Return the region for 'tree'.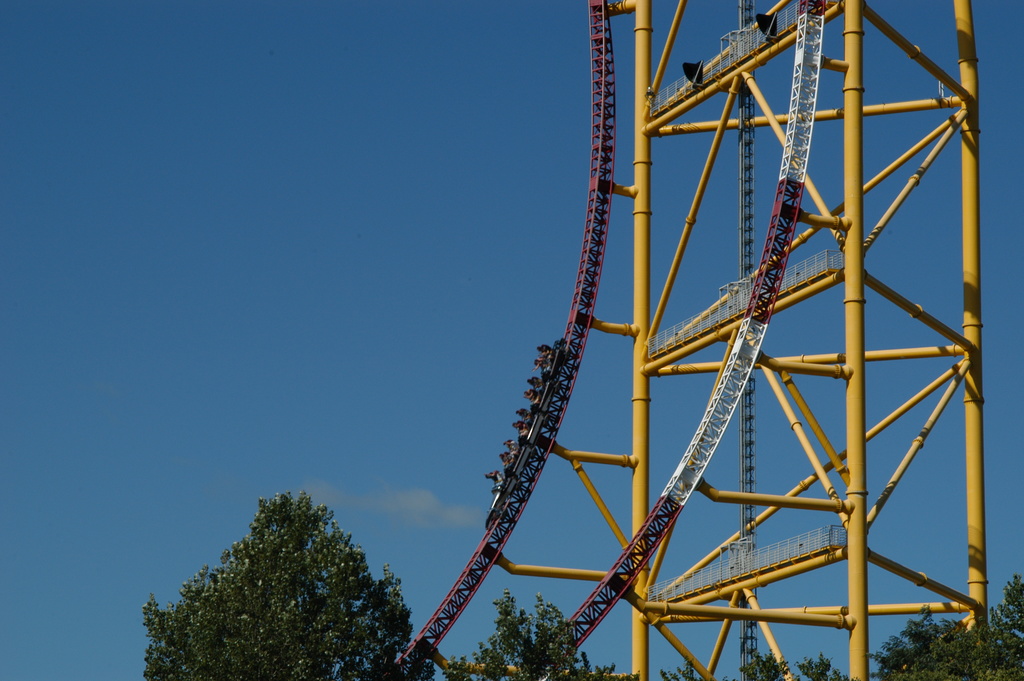
bbox=(154, 484, 419, 670).
